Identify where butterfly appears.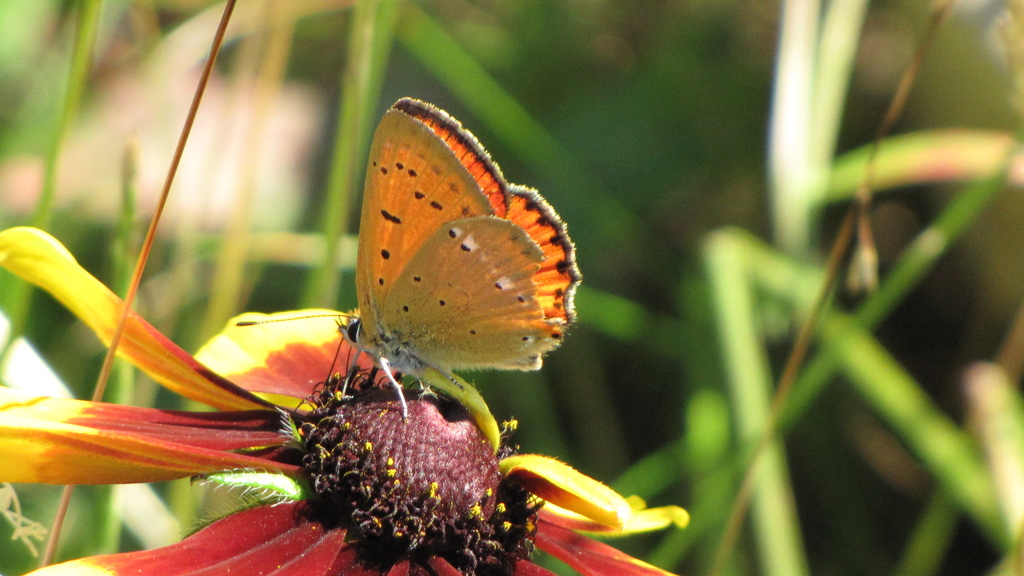
Appears at (x1=204, y1=97, x2=584, y2=439).
